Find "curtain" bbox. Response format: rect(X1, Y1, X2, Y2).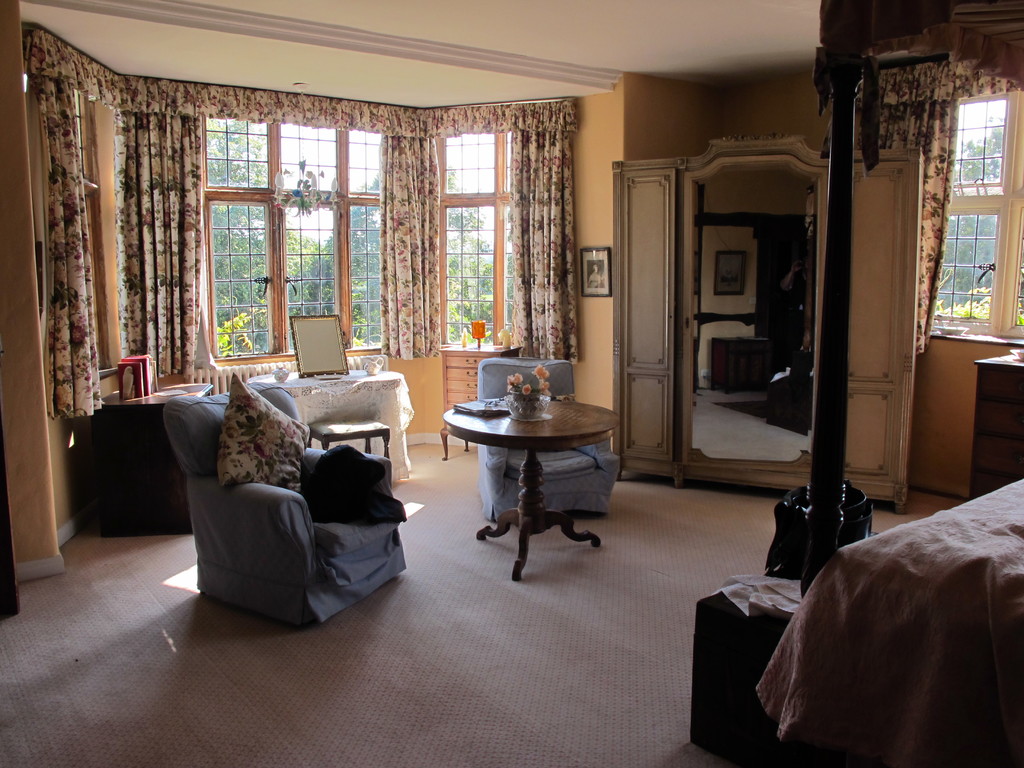
rect(34, 92, 592, 371).
